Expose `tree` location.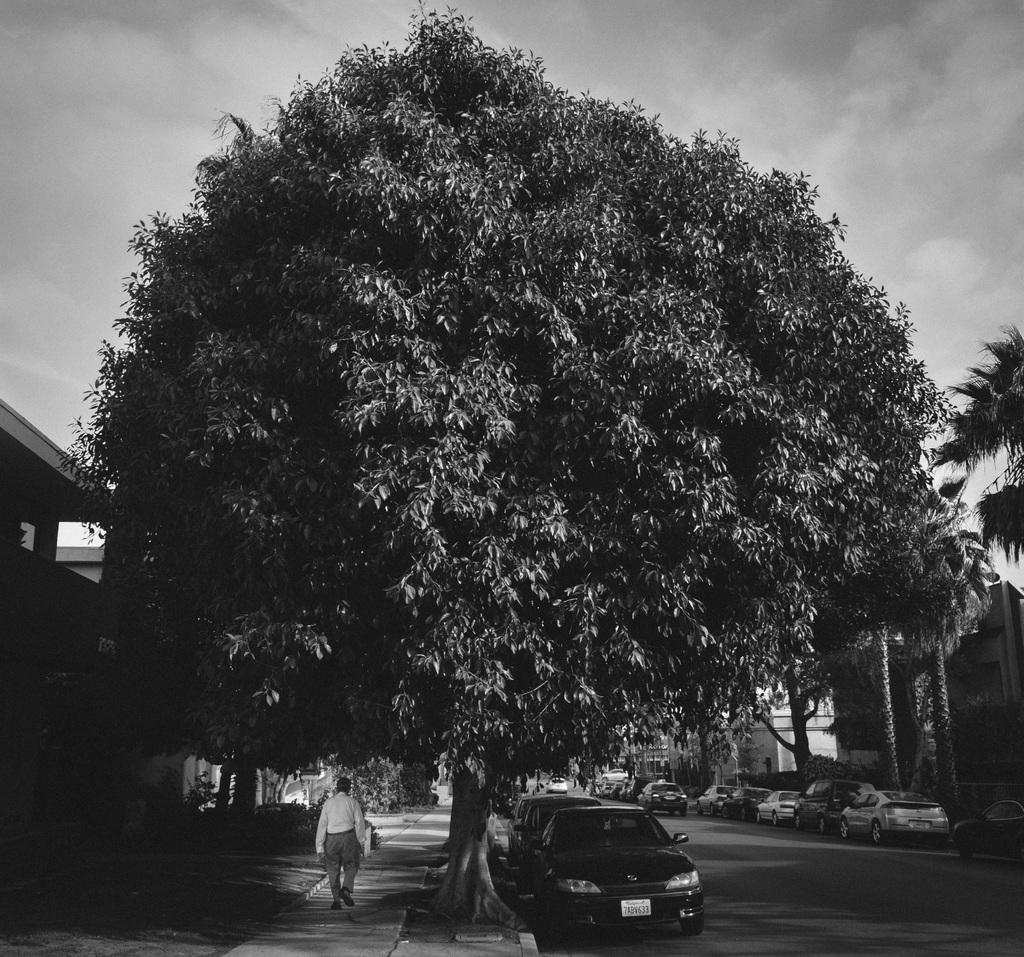
Exposed at [left=929, top=319, right=1023, bottom=568].
